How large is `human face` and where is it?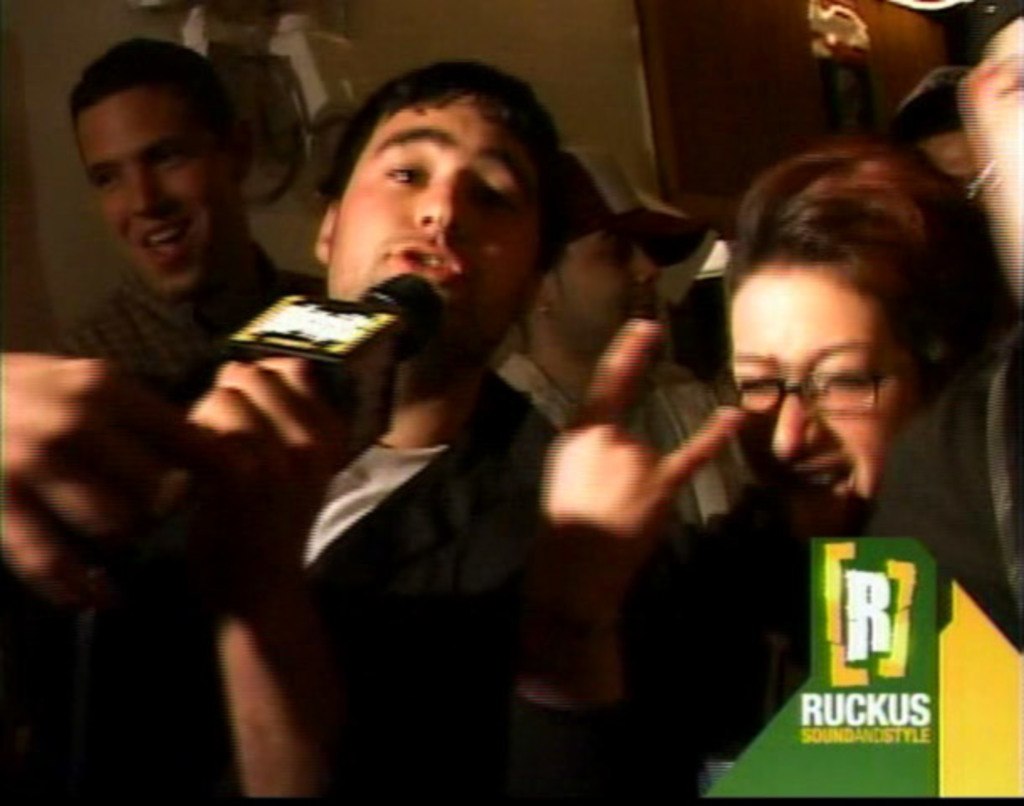
Bounding box: (x1=960, y1=15, x2=1022, y2=287).
